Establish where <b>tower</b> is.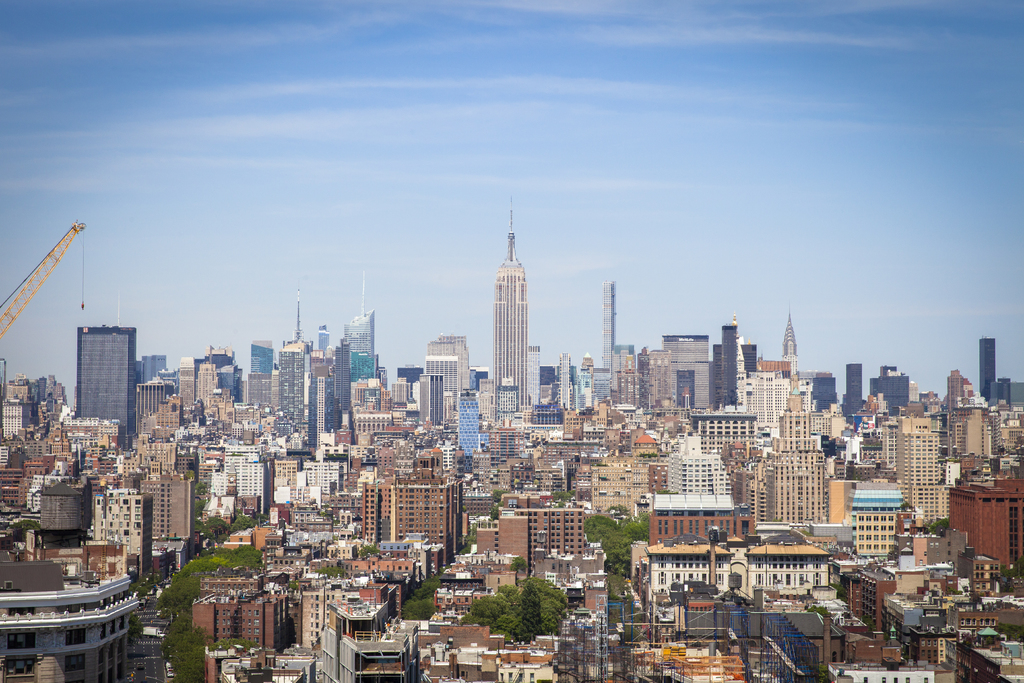
Established at <region>829, 365, 867, 424</region>.
